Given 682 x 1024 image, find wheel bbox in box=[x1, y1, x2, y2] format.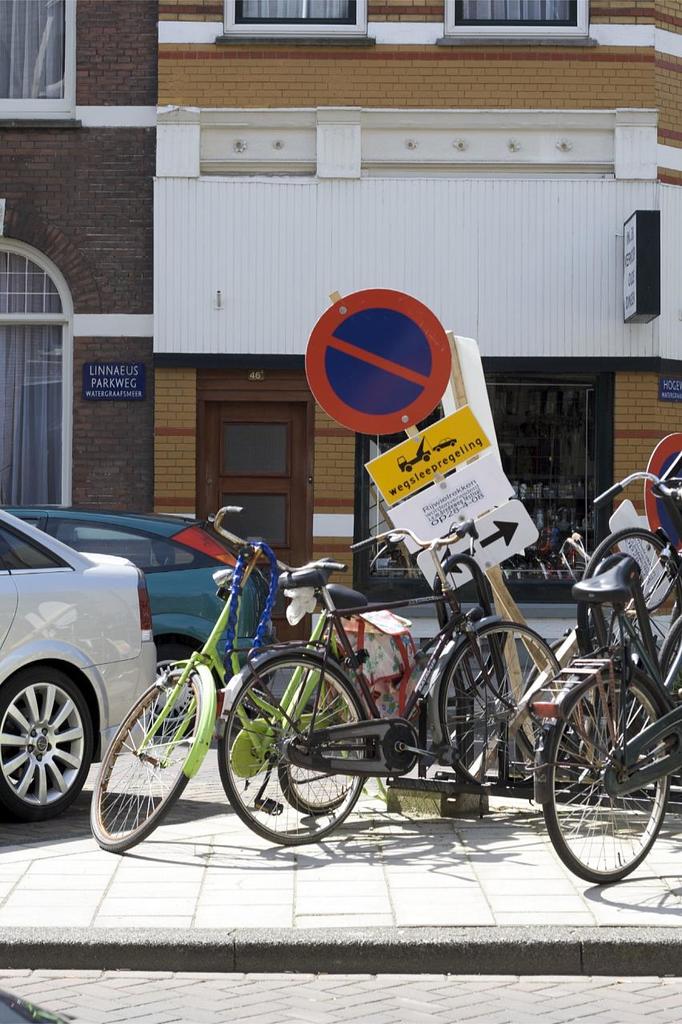
box=[156, 644, 211, 726].
